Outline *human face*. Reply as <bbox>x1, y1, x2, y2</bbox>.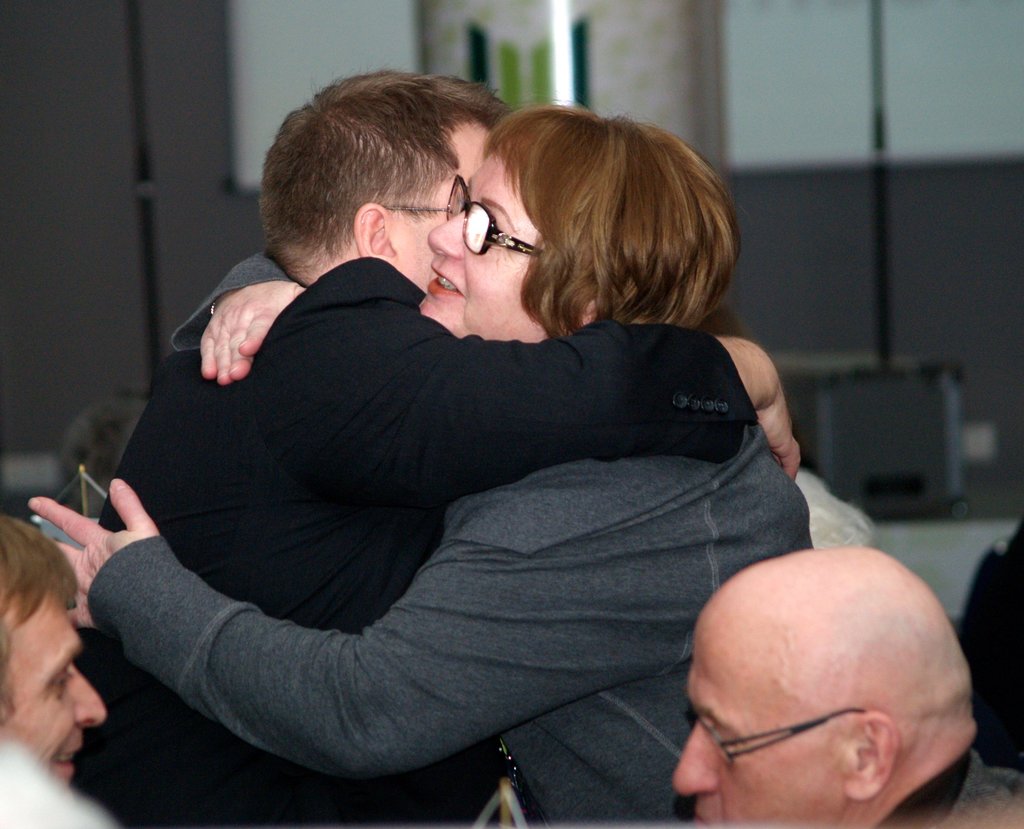
<bbox>421, 136, 548, 347</bbox>.
